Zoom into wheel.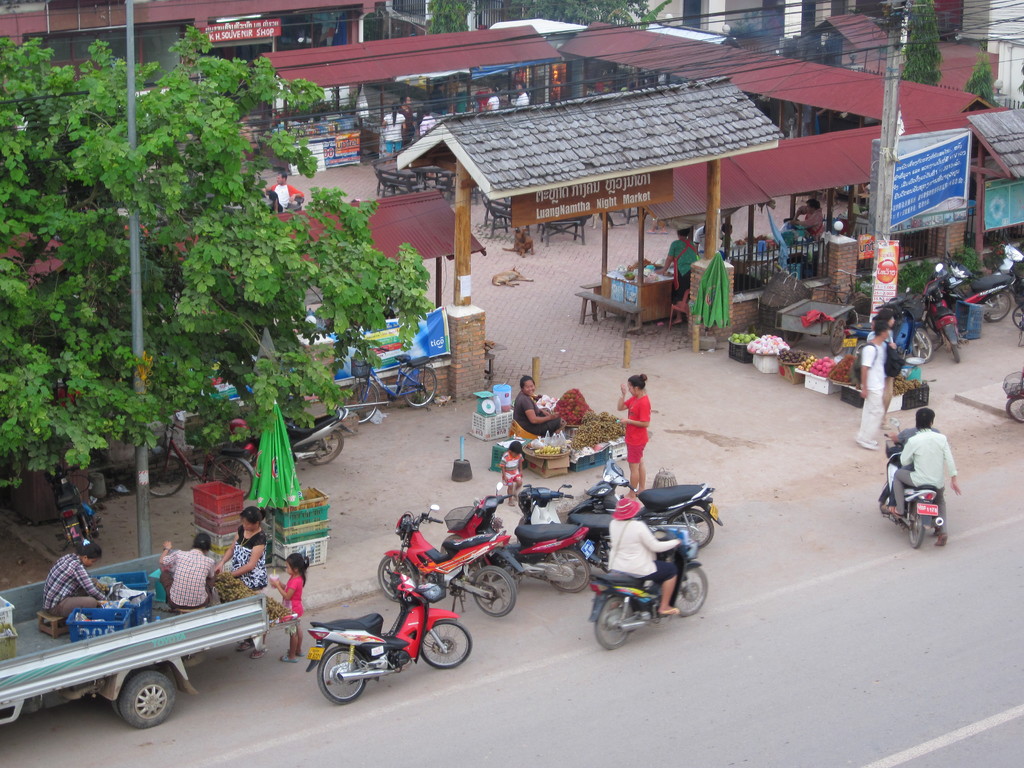
Zoom target: bbox(879, 496, 890, 516).
